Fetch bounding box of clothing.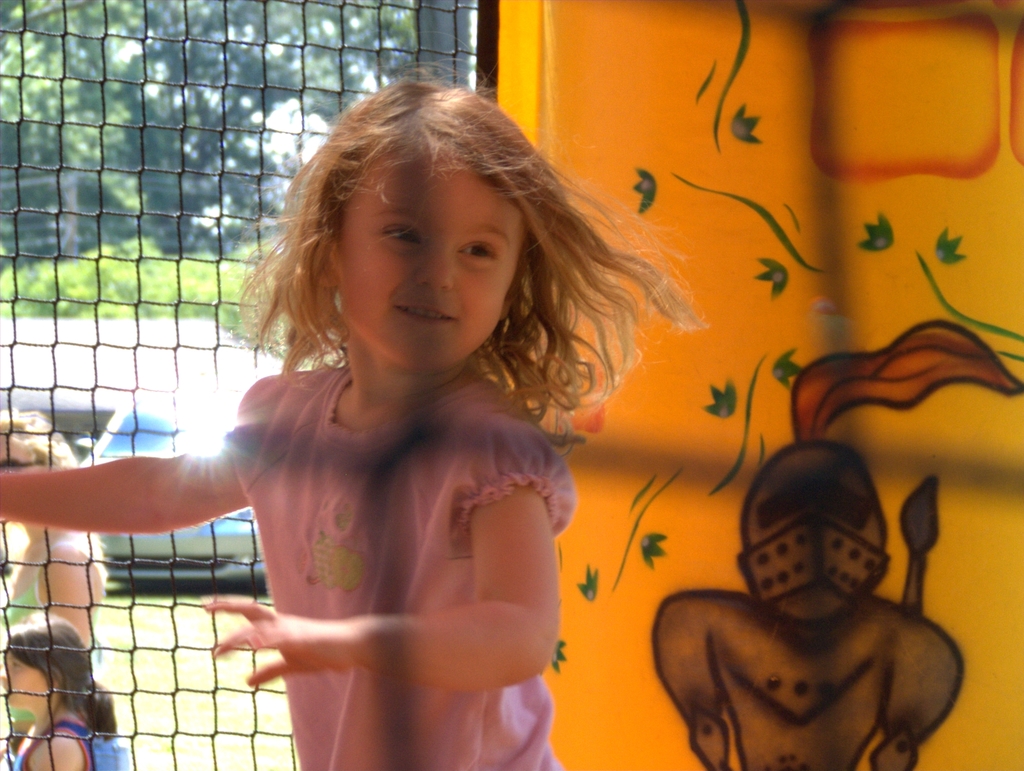
Bbox: <box>124,307,621,731</box>.
